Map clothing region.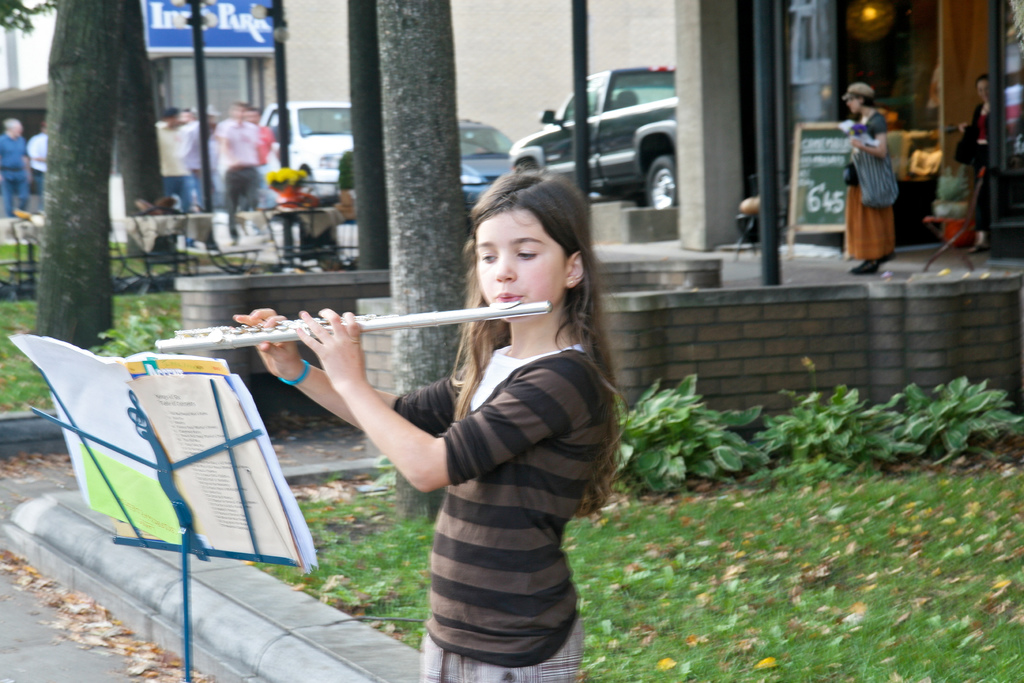
Mapped to {"x1": 213, "y1": 116, "x2": 257, "y2": 229}.
